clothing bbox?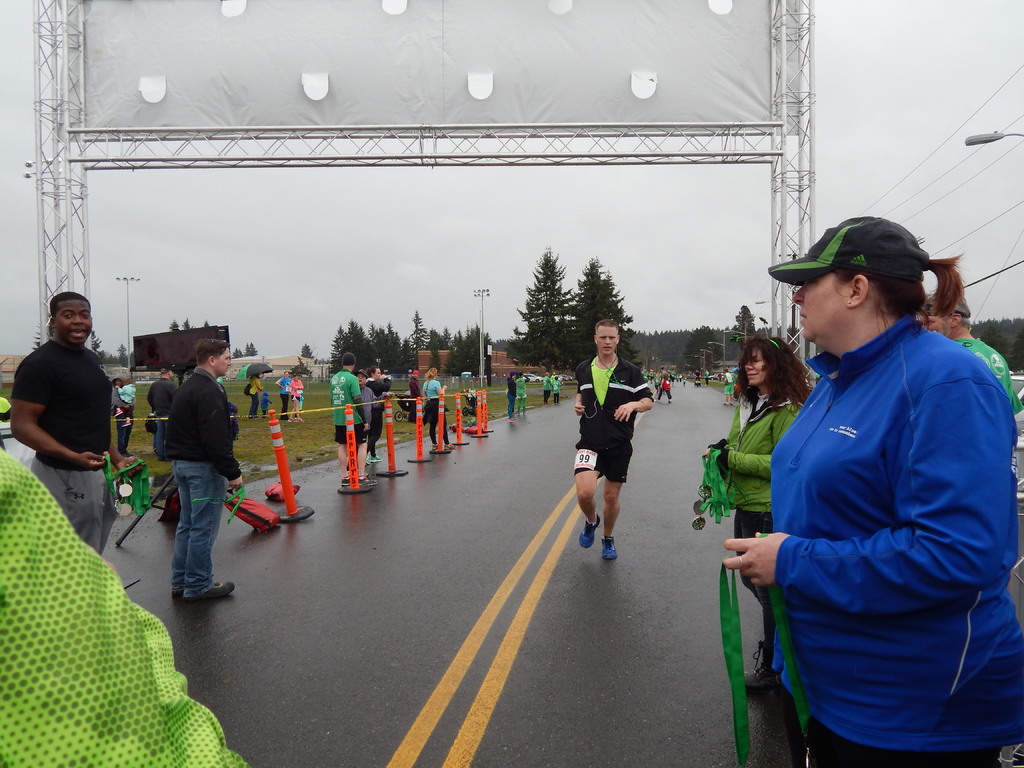
{"x1": 684, "y1": 380, "x2": 698, "y2": 383}
